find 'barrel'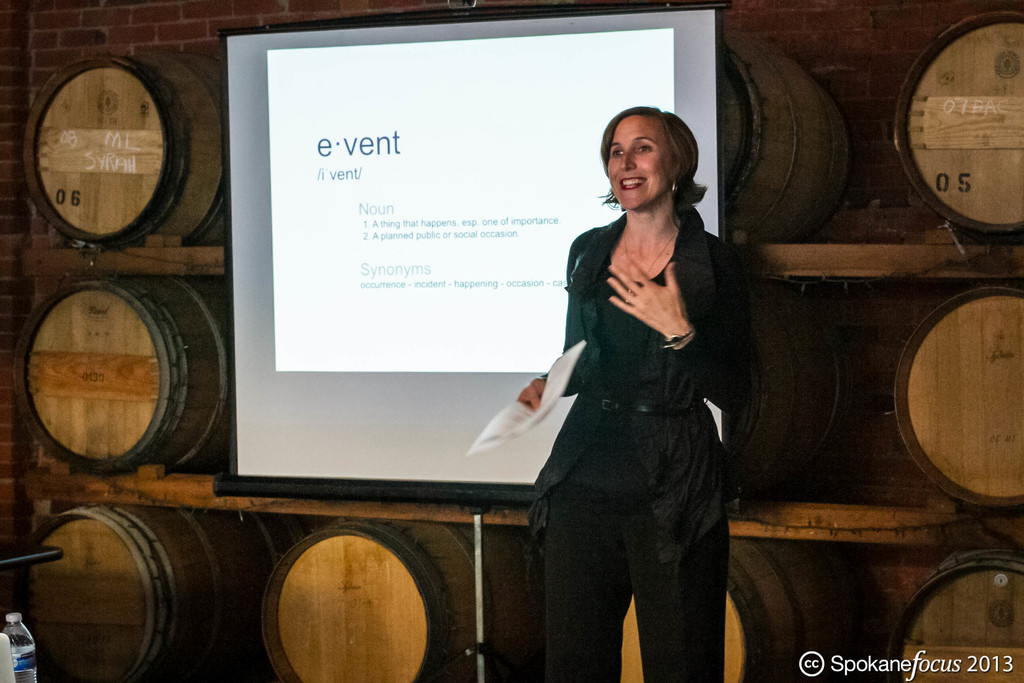
region(897, 0, 1023, 232)
